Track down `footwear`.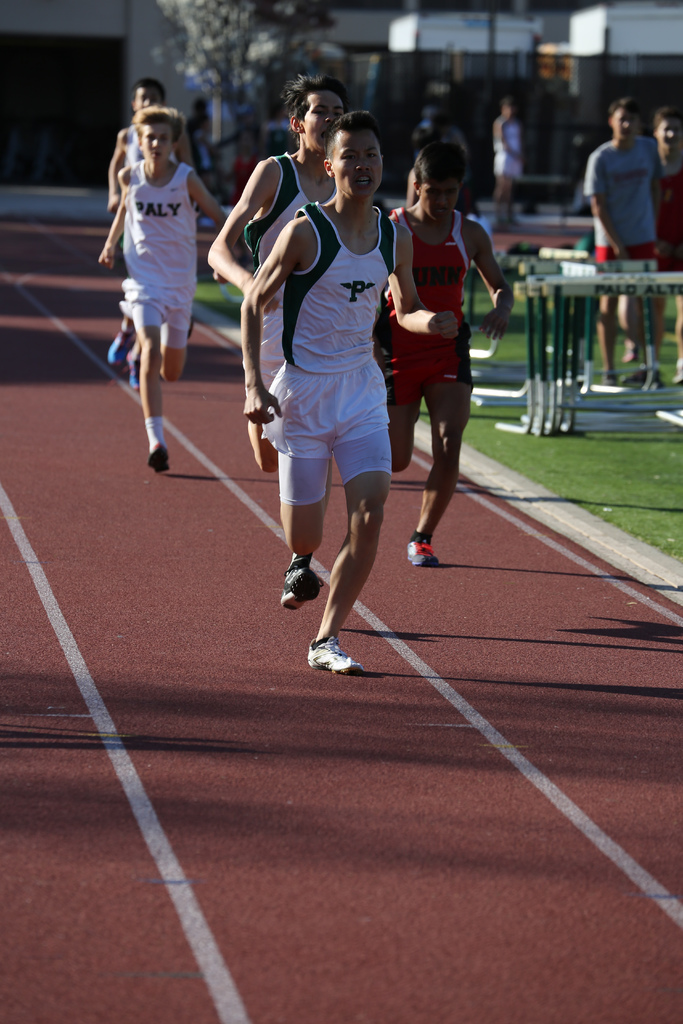
Tracked to [306,637,363,674].
